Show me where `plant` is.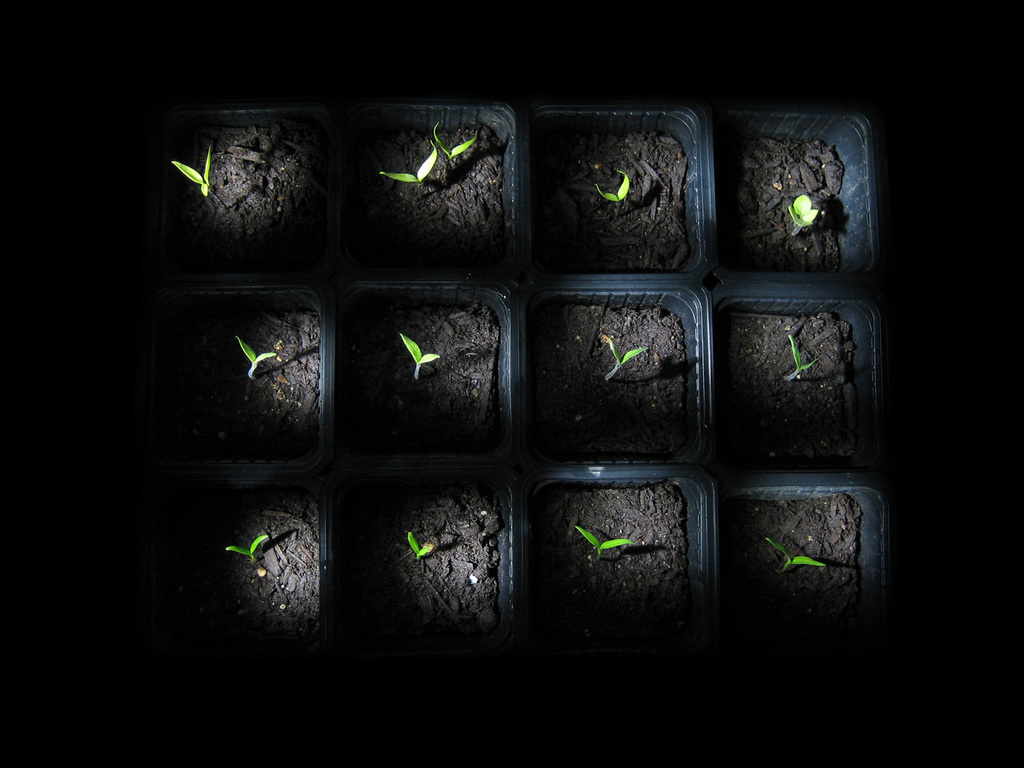
`plant` is at box=[597, 166, 644, 211].
